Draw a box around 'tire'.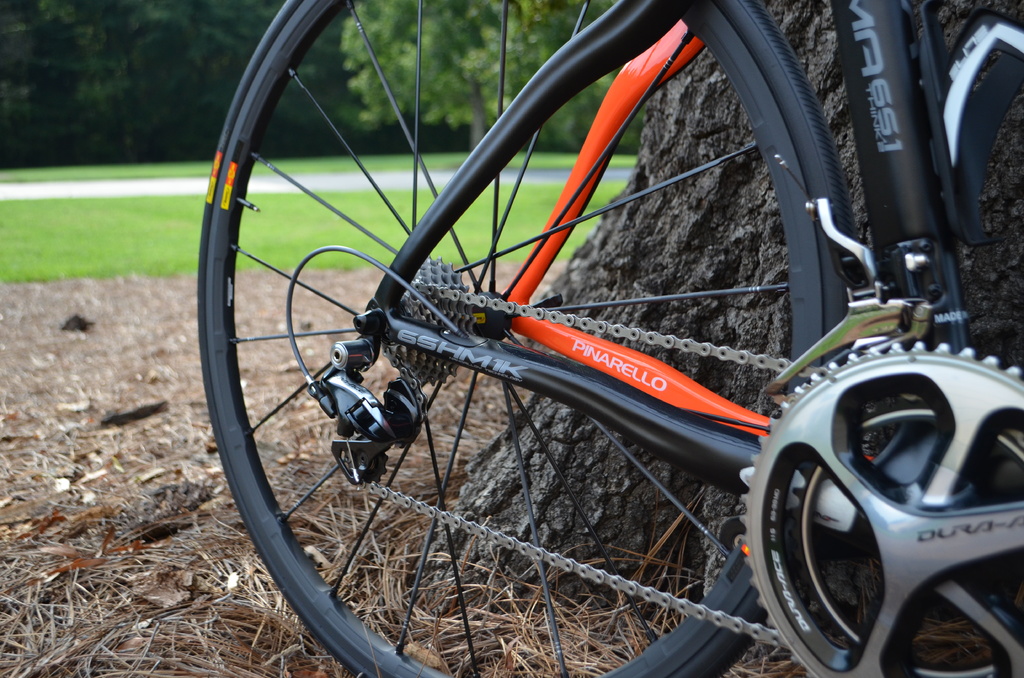
{"left": 199, "top": 0, "right": 854, "bottom": 677}.
